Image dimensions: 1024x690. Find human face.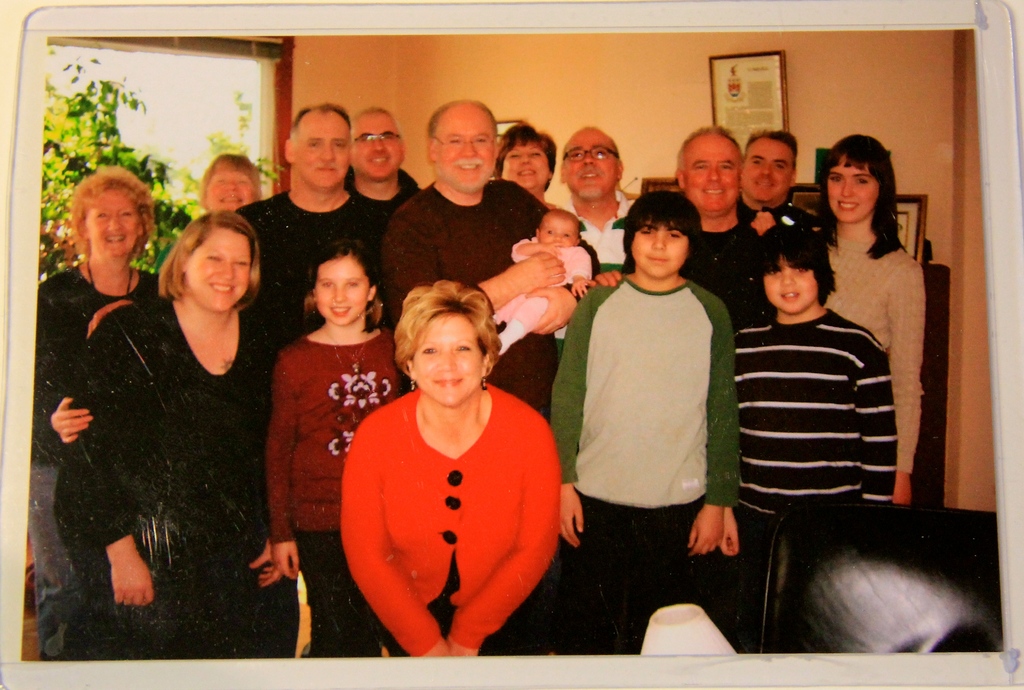
764, 261, 819, 315.
